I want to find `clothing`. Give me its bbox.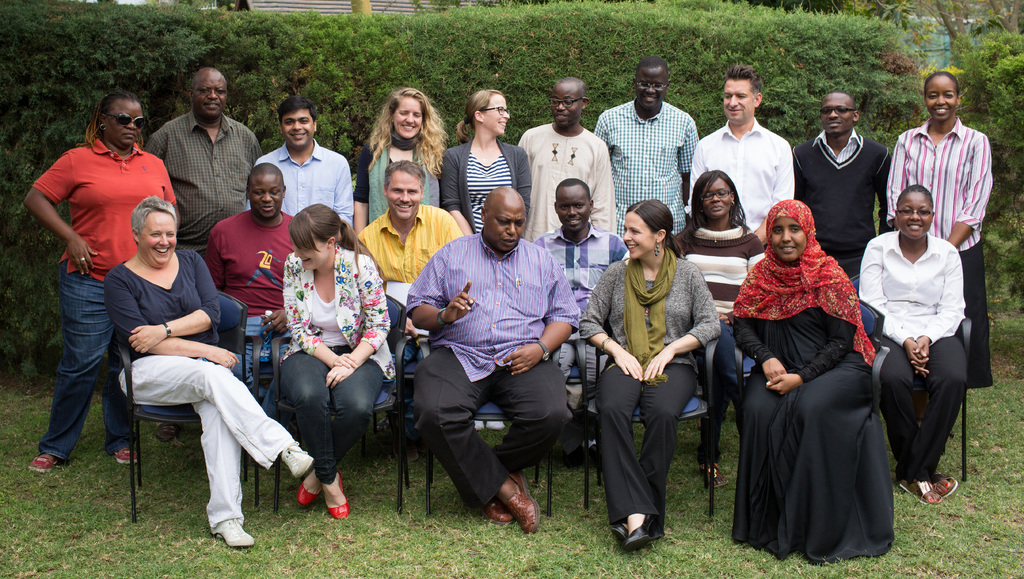
l=885, t=117, r=990, b=388.
